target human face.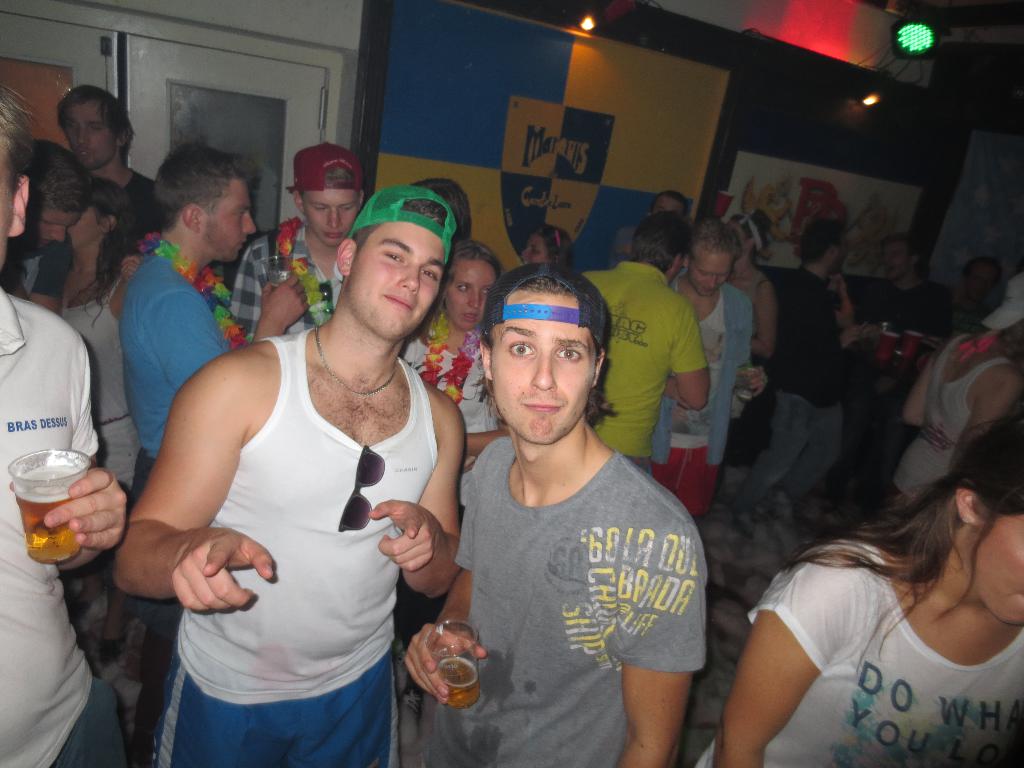
Target region: l=447, t=262, r=499, b=334.
